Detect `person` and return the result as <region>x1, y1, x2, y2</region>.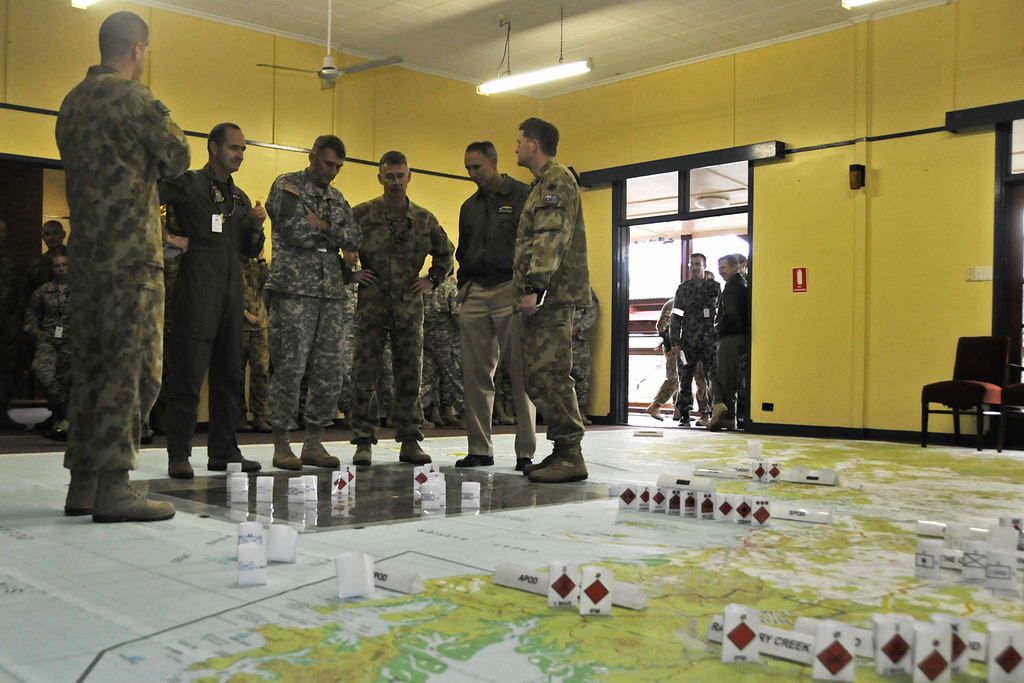
<region>163, 120, 270, 483</region>.
